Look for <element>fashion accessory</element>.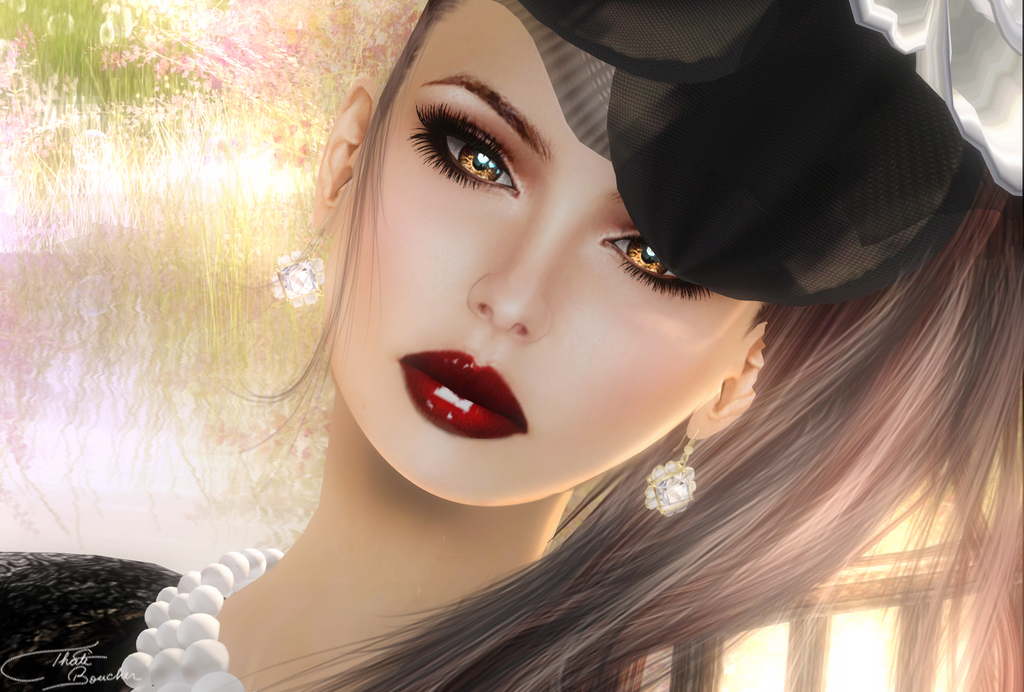
Found: x1=118 y1=545 x2=287 y2=691.
